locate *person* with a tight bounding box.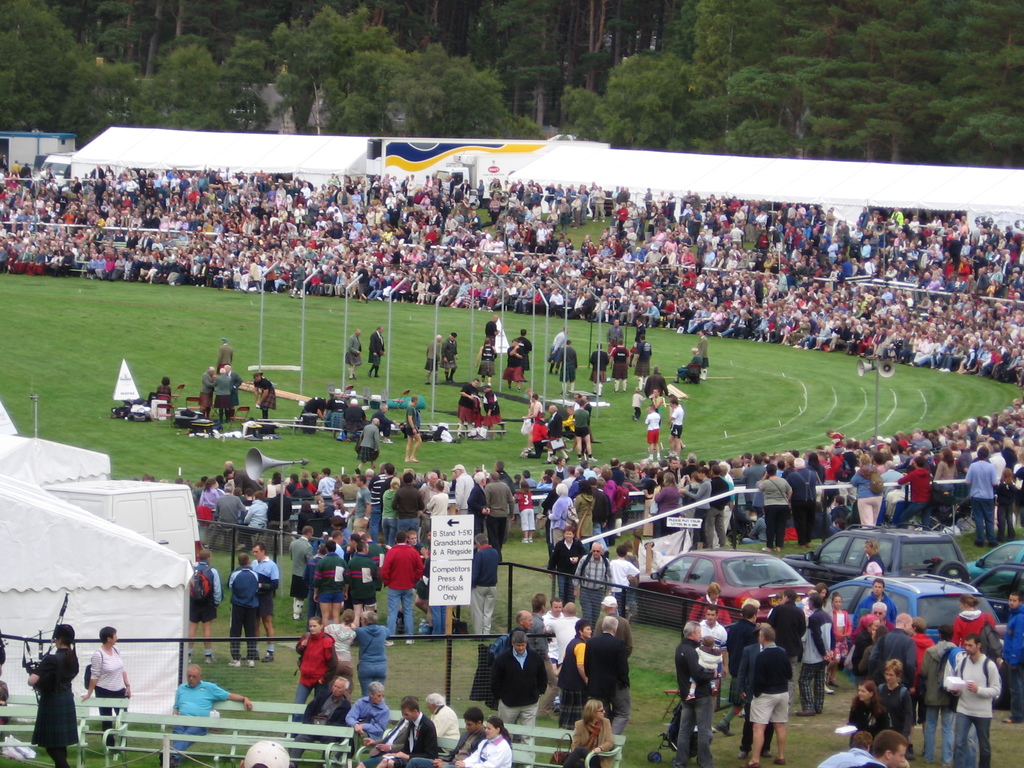
[x1=482, y1=471, x2=514, y2=559].
